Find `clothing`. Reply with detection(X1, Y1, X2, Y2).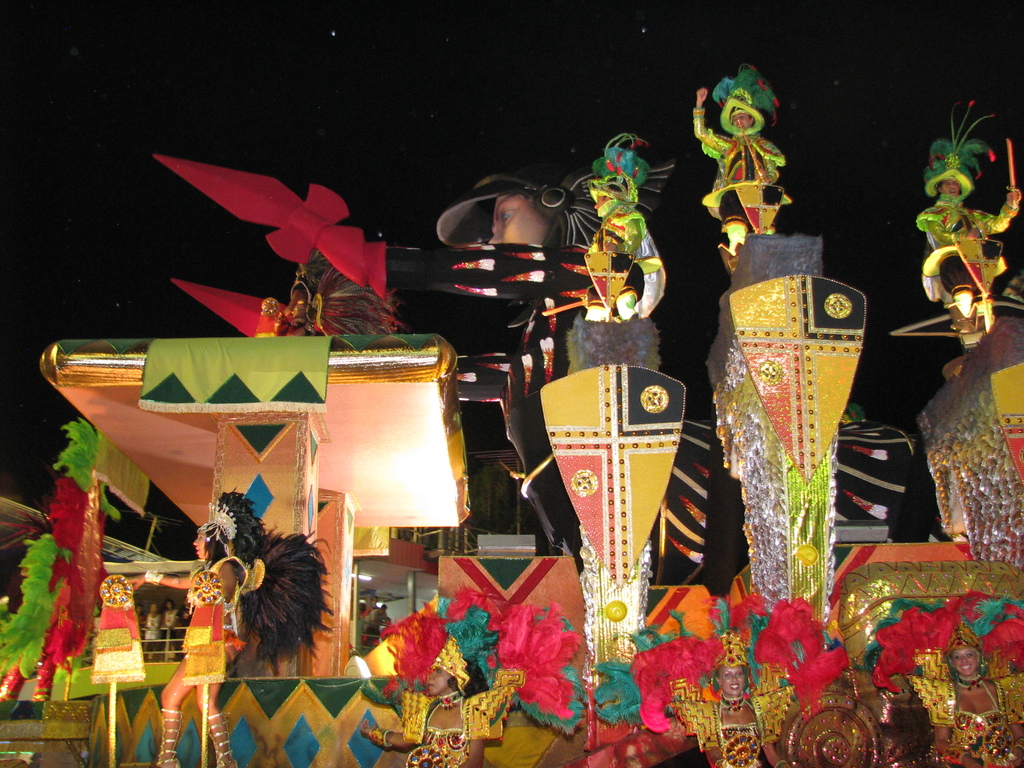
detection(575, 204, 666, 321).
